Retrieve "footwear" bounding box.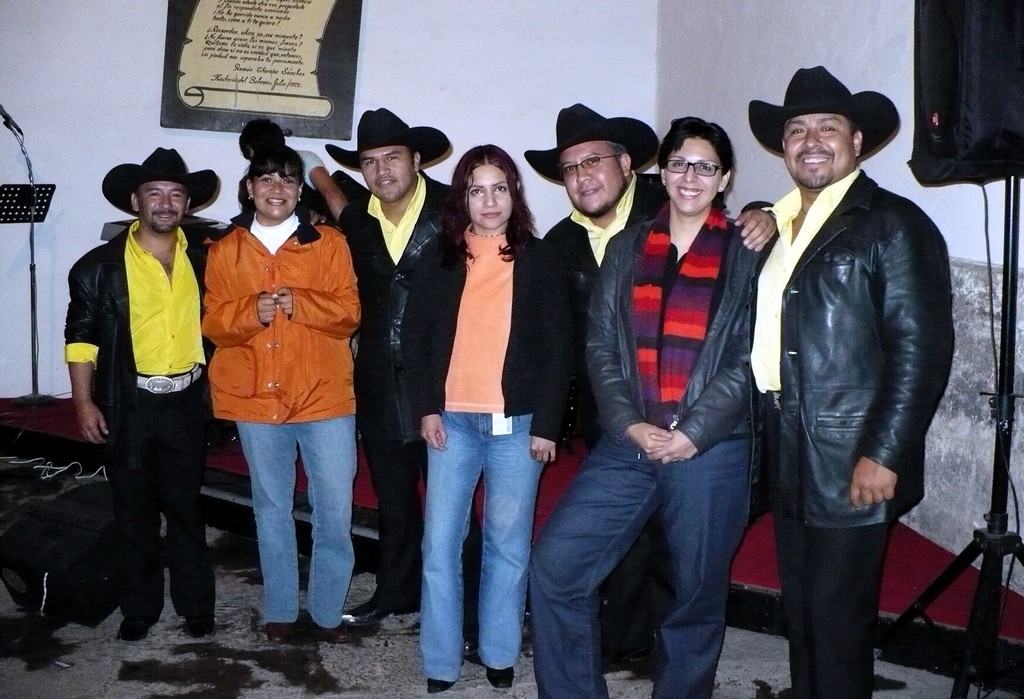
Bounding box: bbox(487, 668, 516, 689).
